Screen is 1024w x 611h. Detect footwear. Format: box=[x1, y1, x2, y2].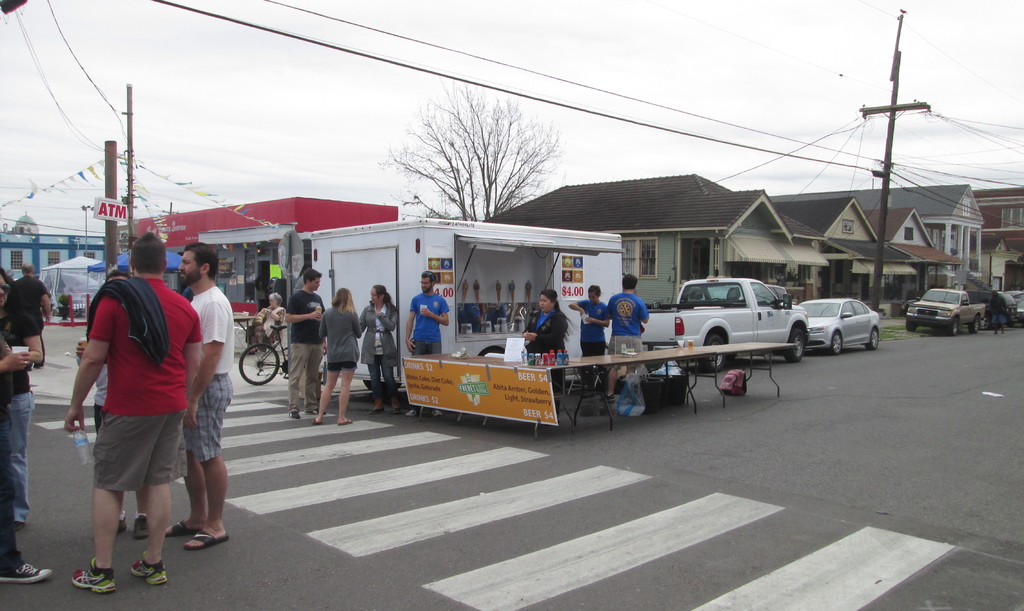
box=[283, 408, 301, 420].
